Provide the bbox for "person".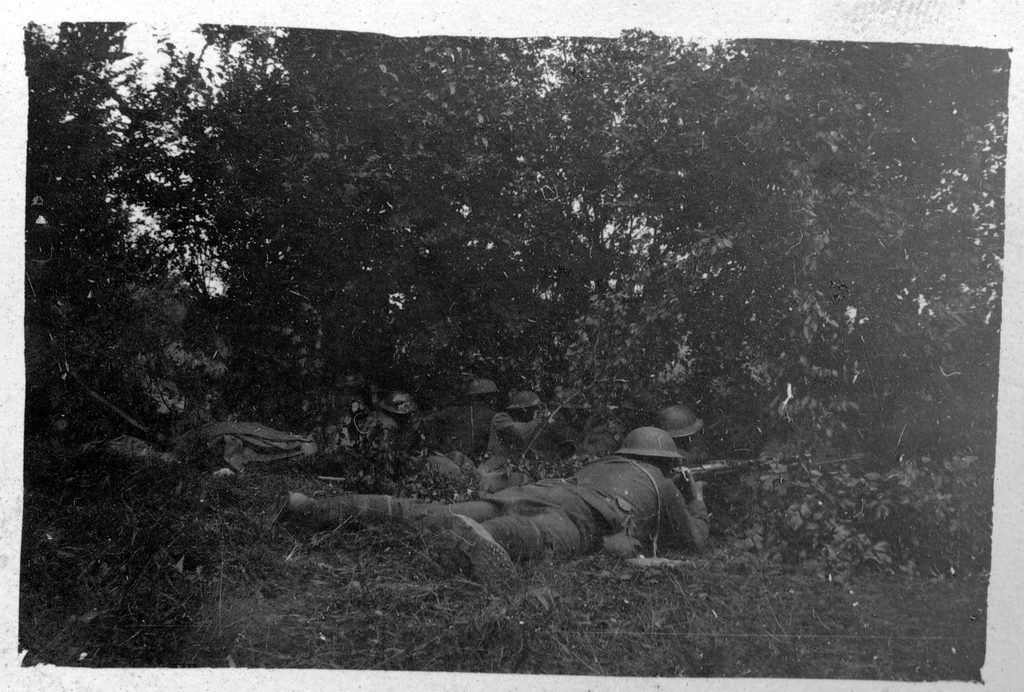
<region>458, 386, 577, 491</region>.
